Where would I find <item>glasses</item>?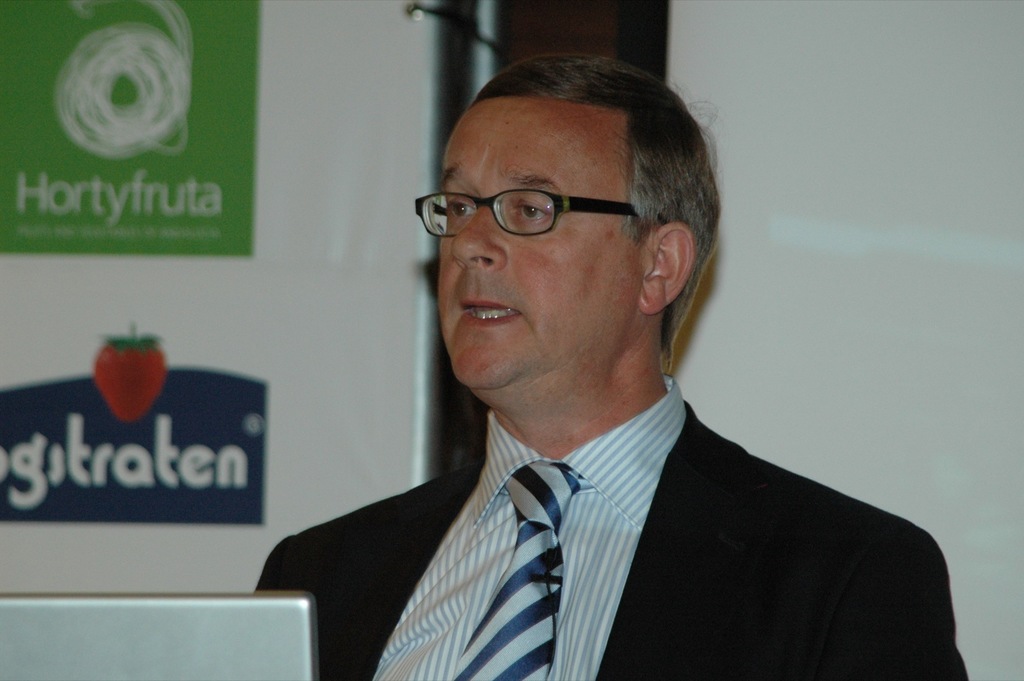
At x1=419, y1=172, x2=658, y2=242.
